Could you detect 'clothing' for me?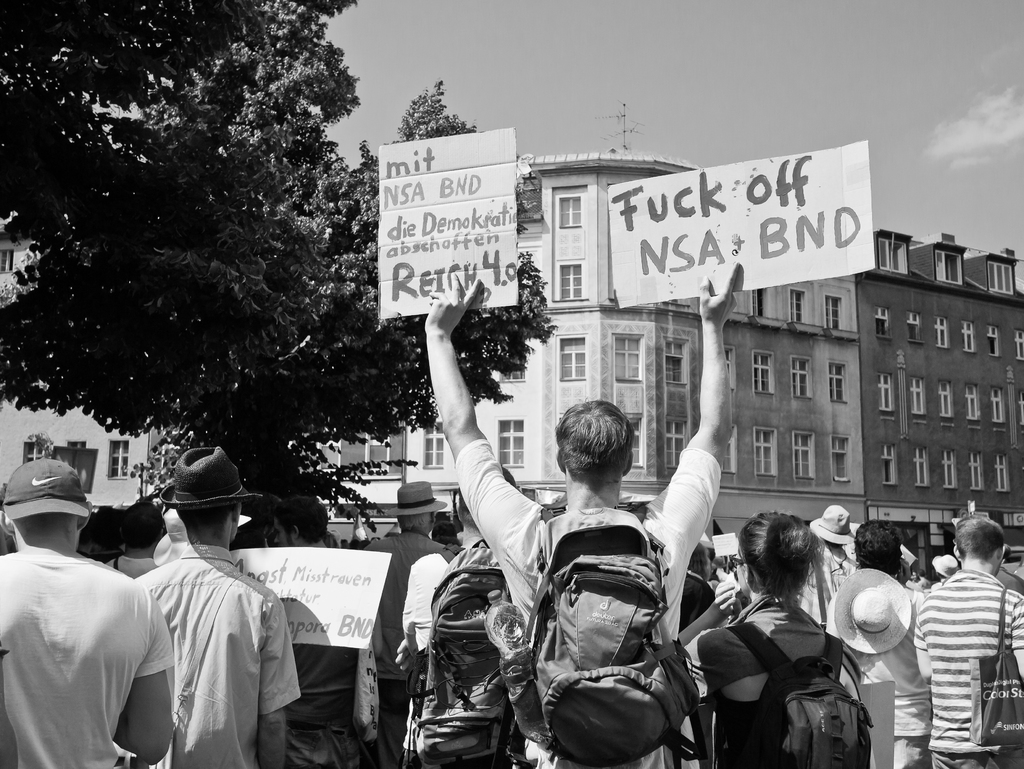
Detection result: [x1=451, y1=443, x2=726, y2=767].
